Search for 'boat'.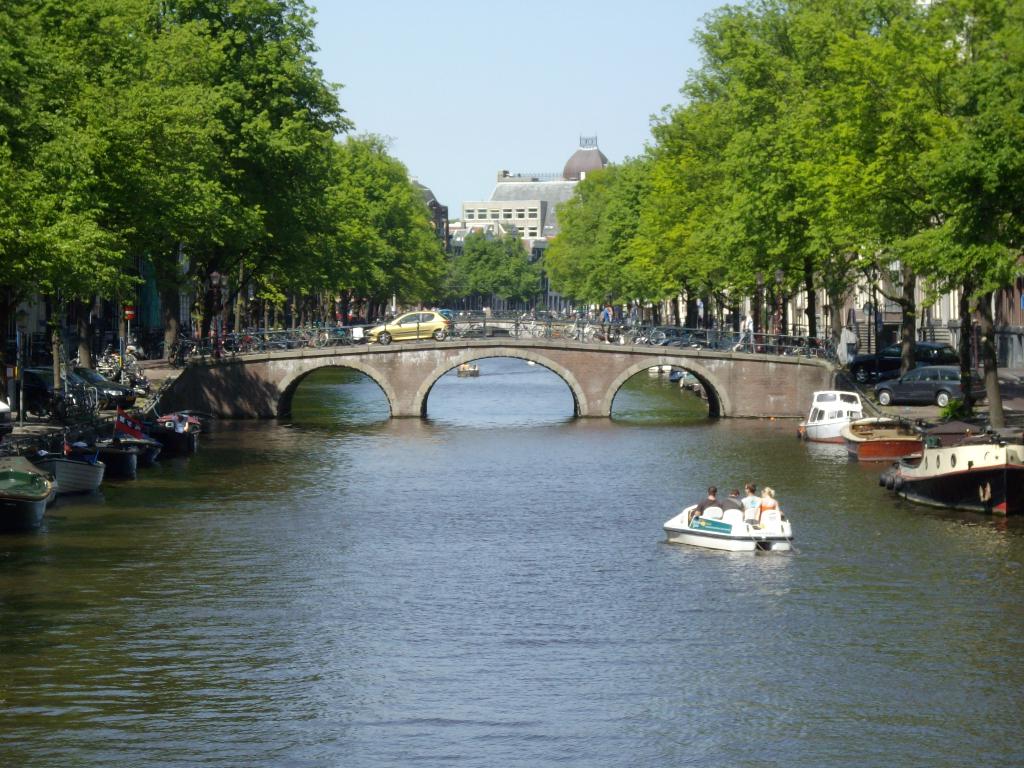
Found at 671, 368, 685, 384.
